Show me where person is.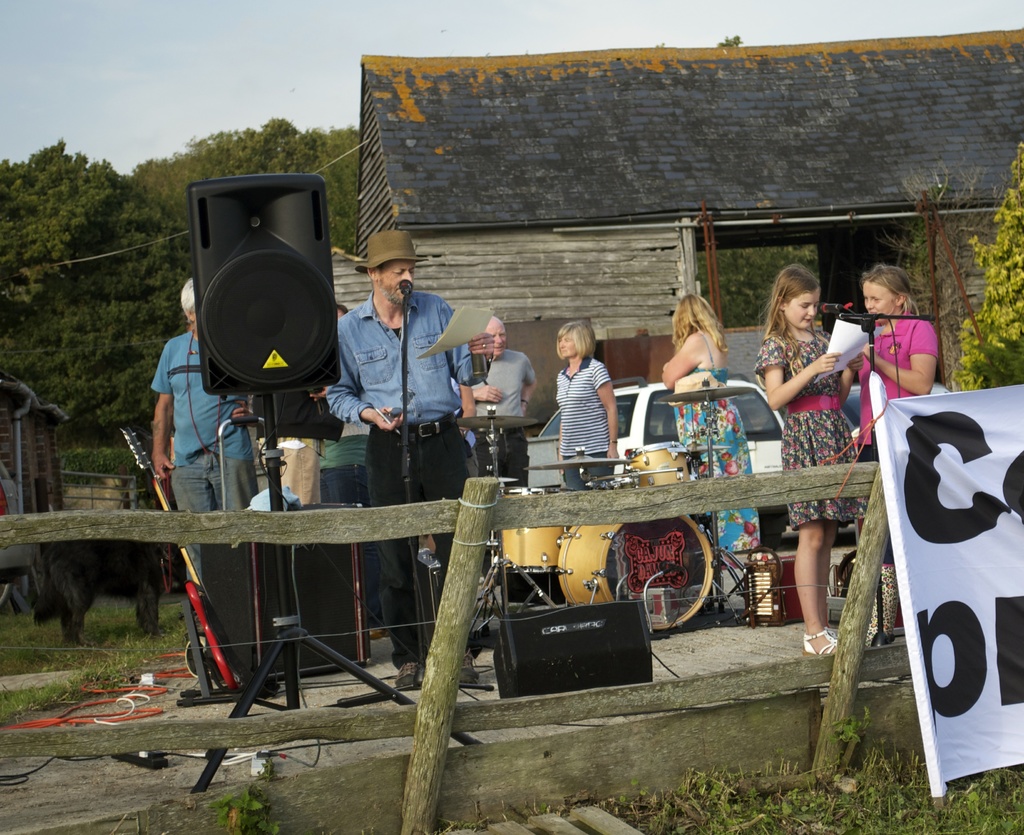
person is at 148/273/286/690.
